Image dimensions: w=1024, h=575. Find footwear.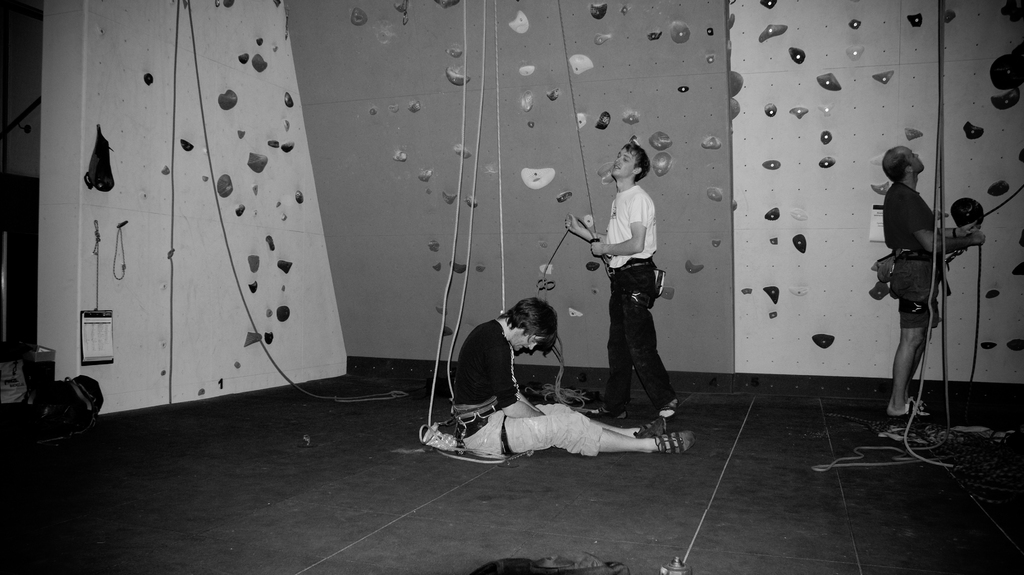
bbox(888, 408, 922, 421).
